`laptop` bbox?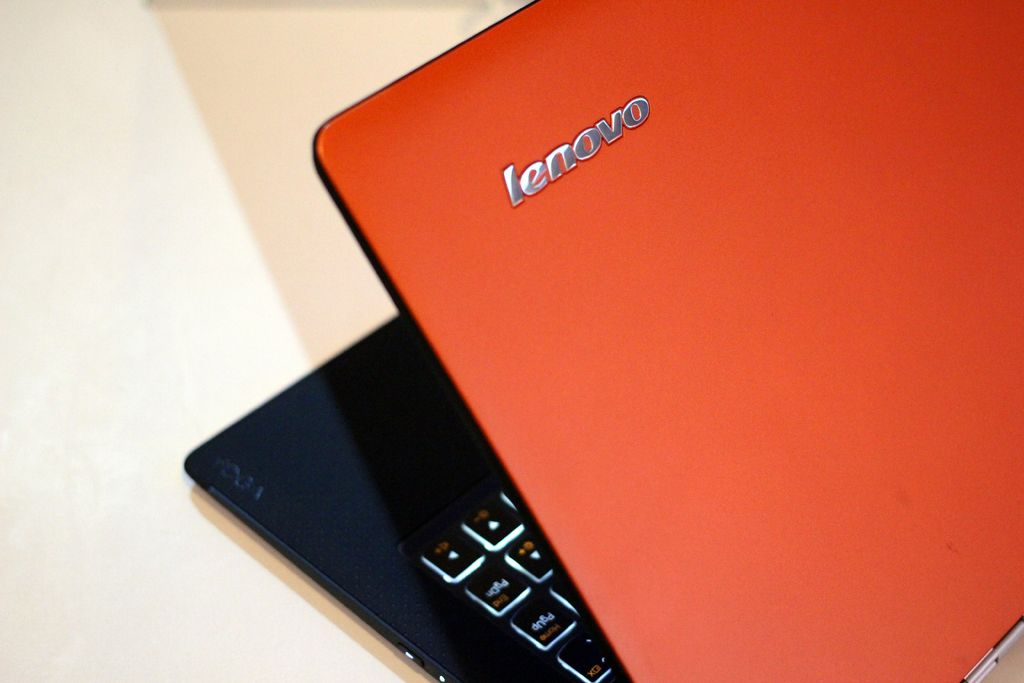
<region>157, 9, 958, 682</region>
